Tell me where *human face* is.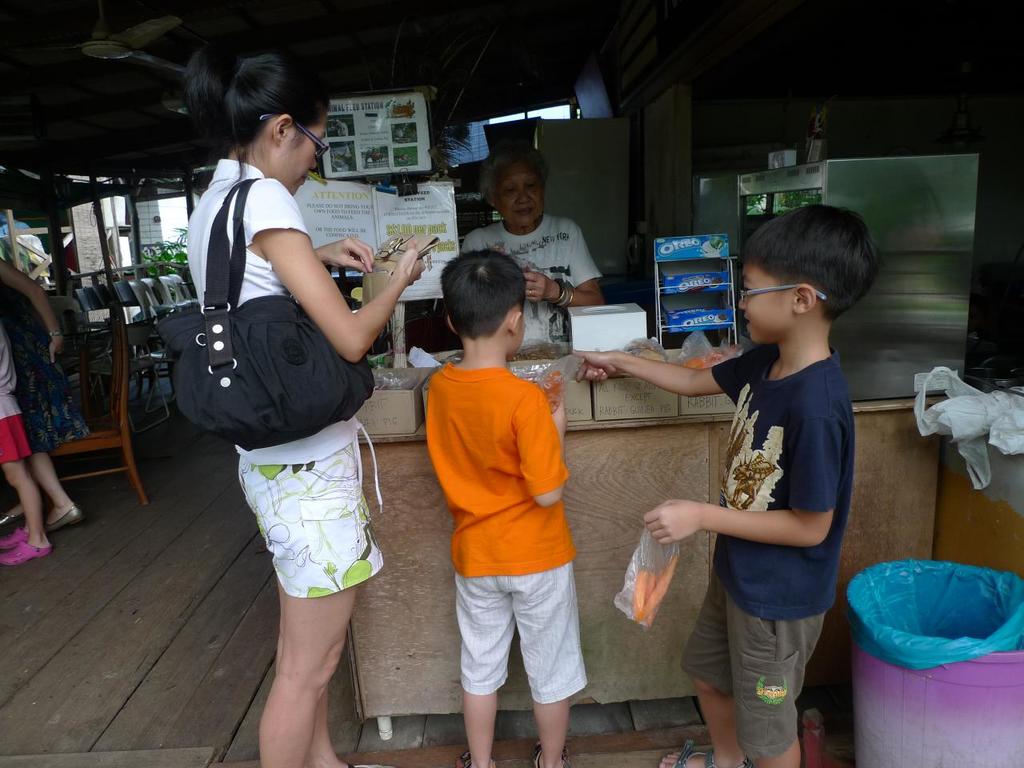
*human face* is at pyautogui.locateOnScreen(281, 117, 330, 191).
